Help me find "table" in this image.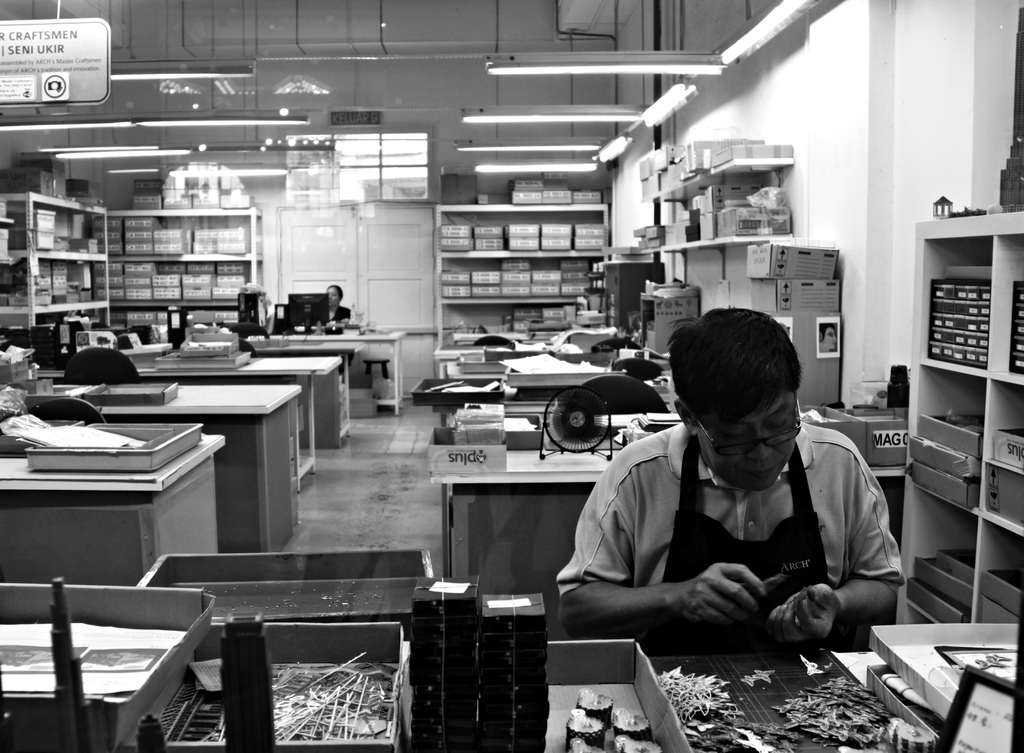
Found it: left=840, top=616, right=1023, bottom=752.
